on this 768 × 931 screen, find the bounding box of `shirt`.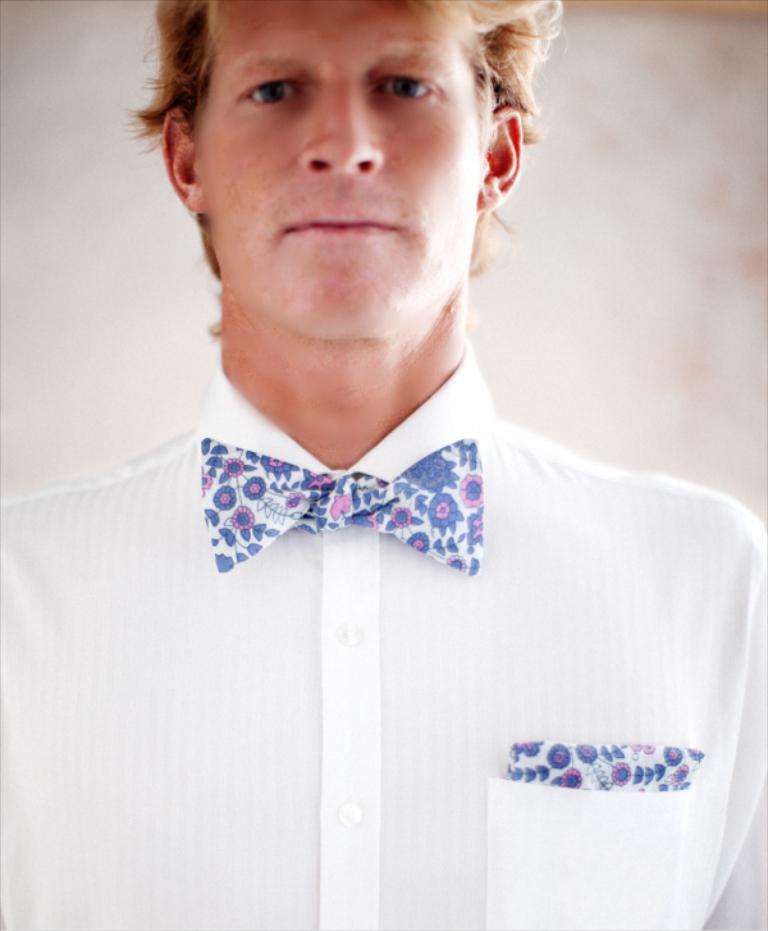
Bounding box: (0,341,767,926).
